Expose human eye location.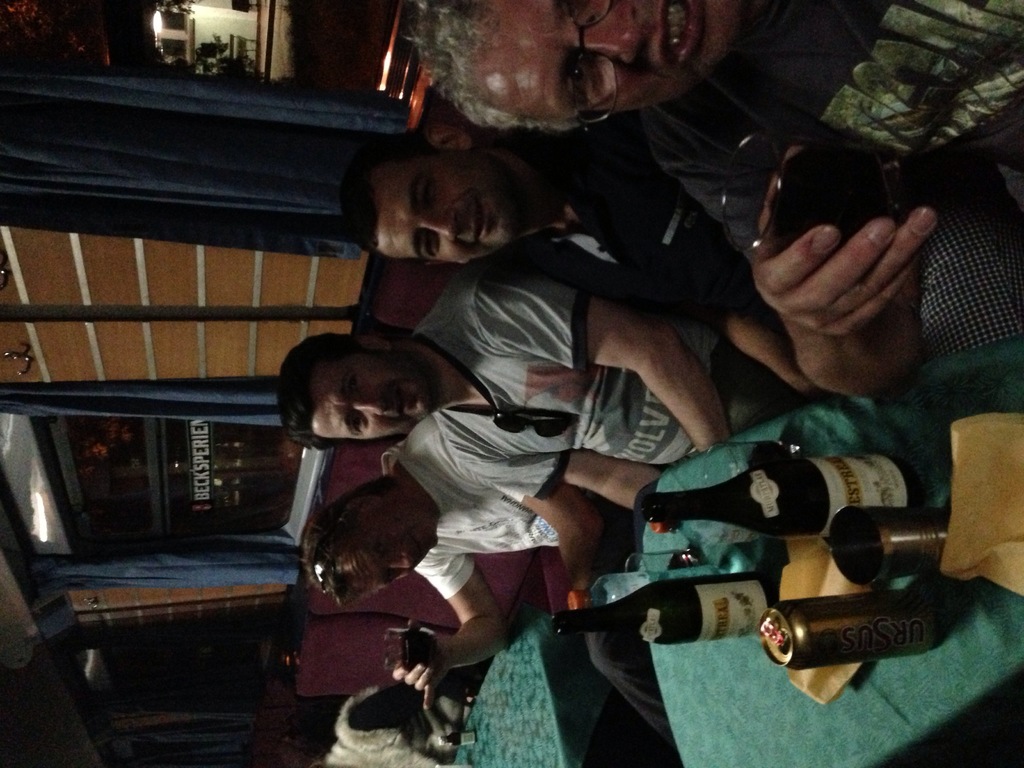
Exposed at [left=348, top=373, right=360, bottom=394].
